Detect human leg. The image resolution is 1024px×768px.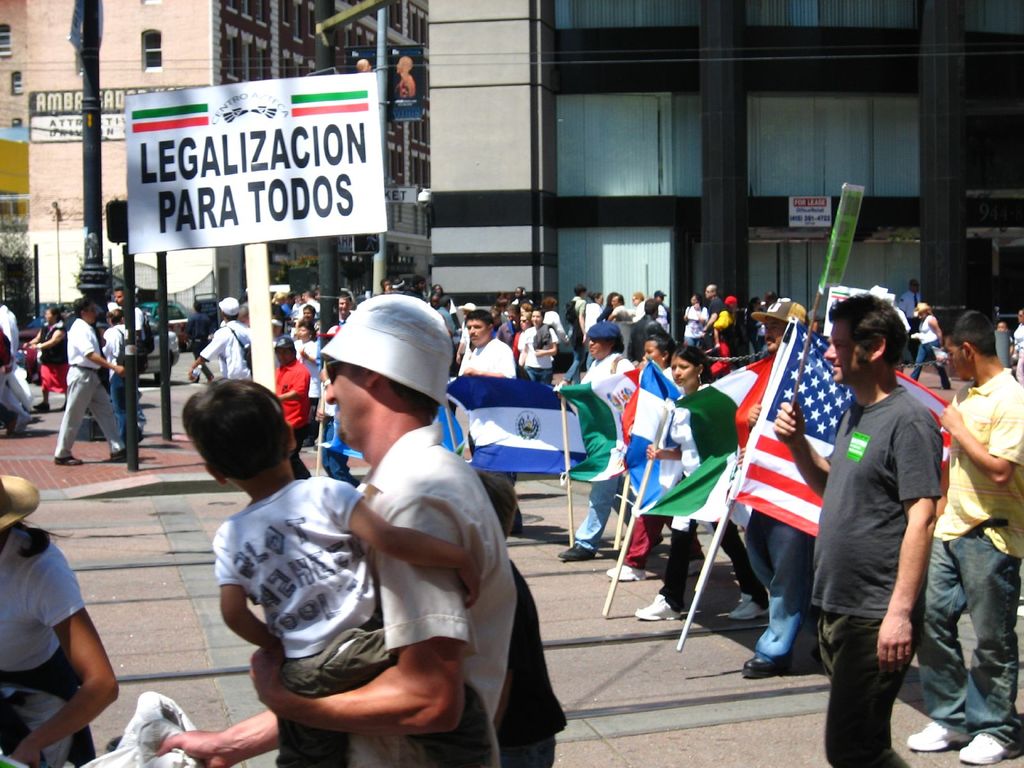
(x1=718, y1=524, x2=762, y2=614).
